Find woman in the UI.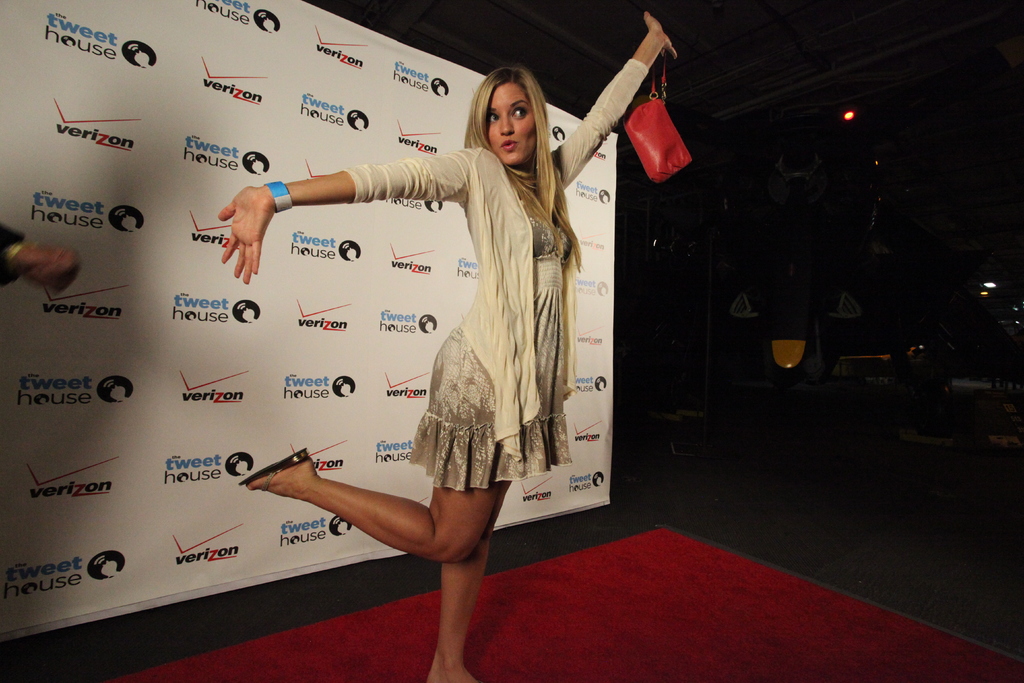
UI element at box(212, 1, 680, 682).
